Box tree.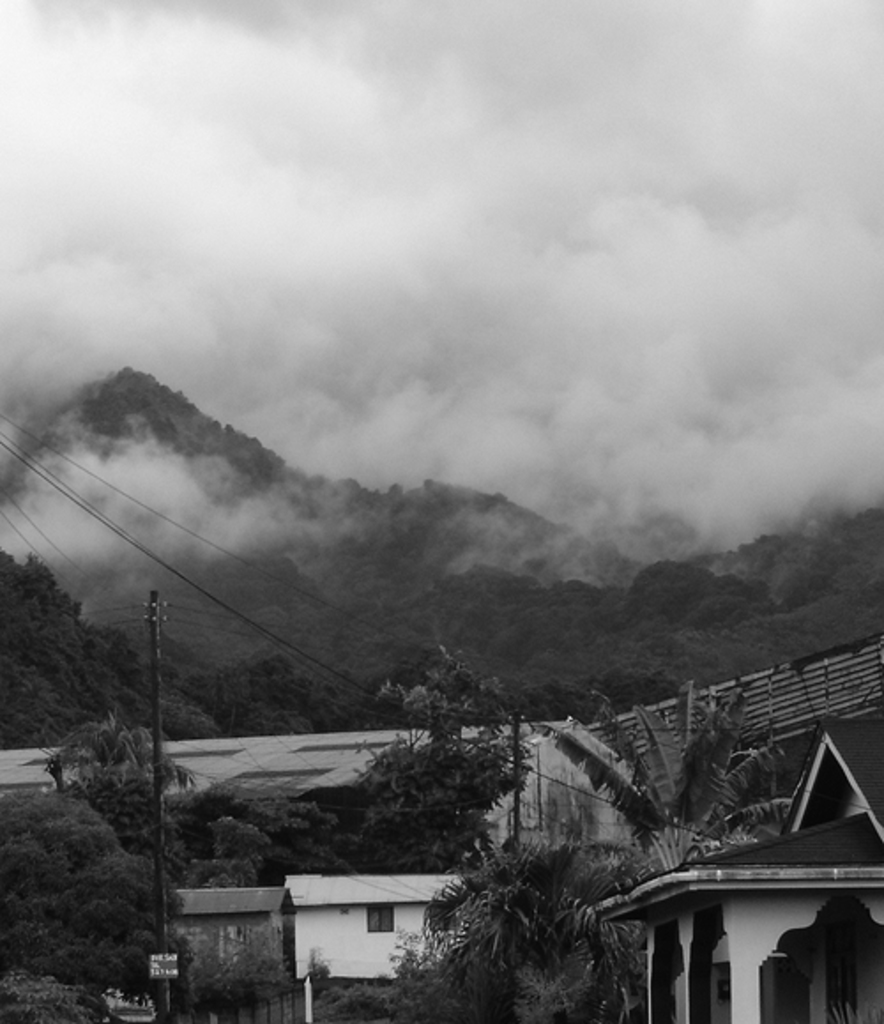
x1=0 y1=753 x2=209 y2=1022.
